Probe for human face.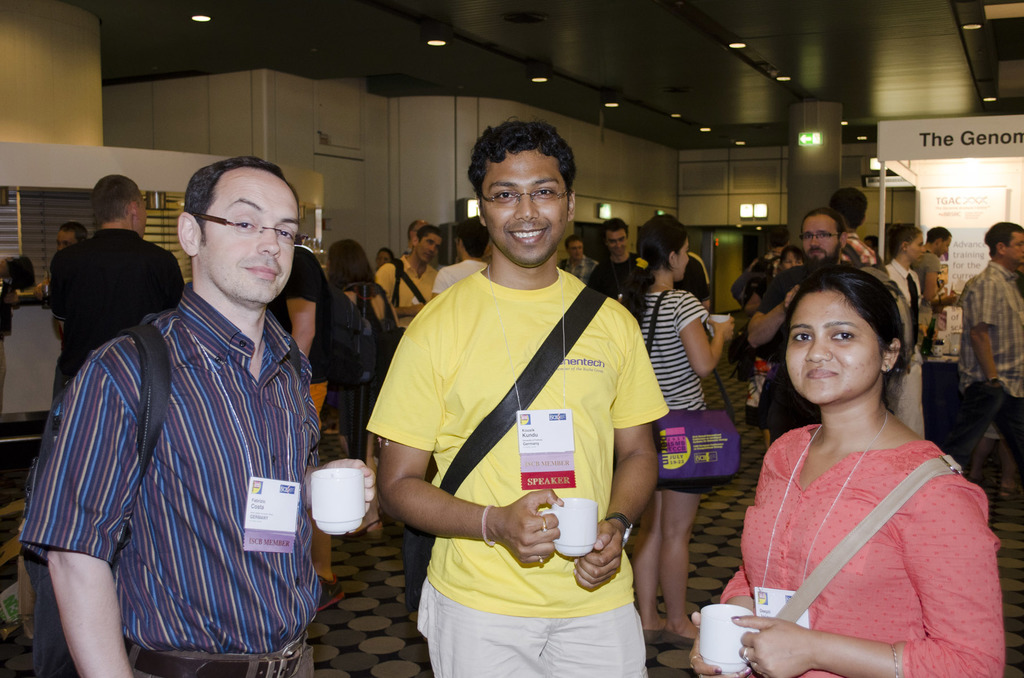
Probe result: [left=602, top=228, right=630, bottom=259].
